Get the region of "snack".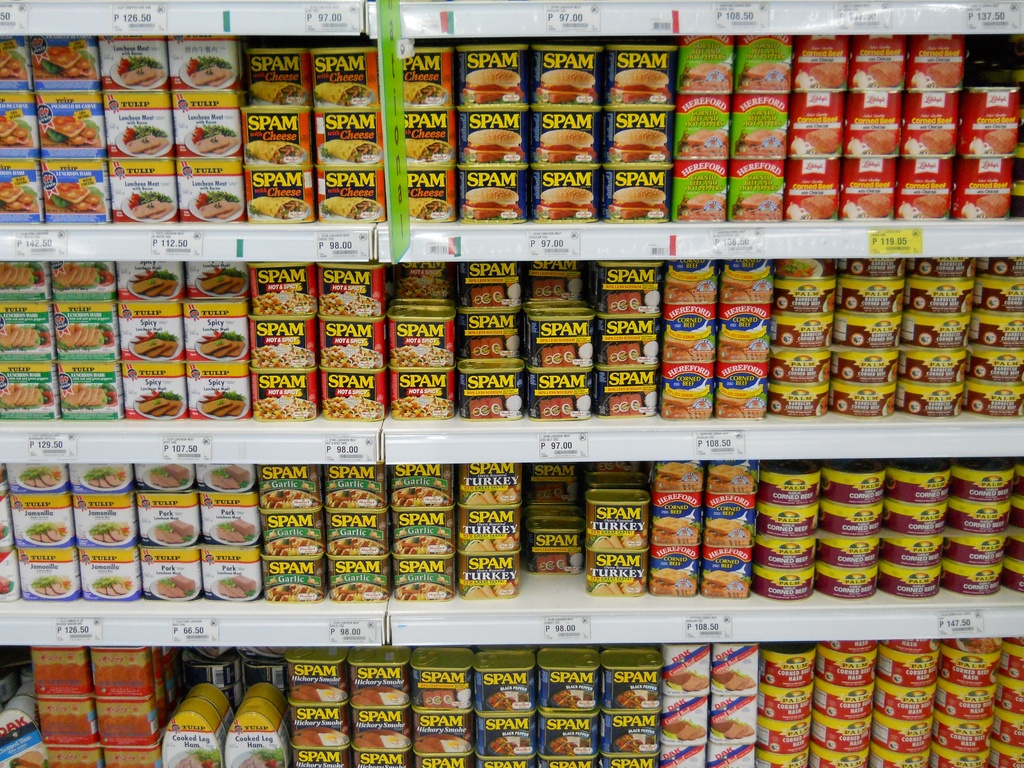
select_region(250, 198, 310, 222).
